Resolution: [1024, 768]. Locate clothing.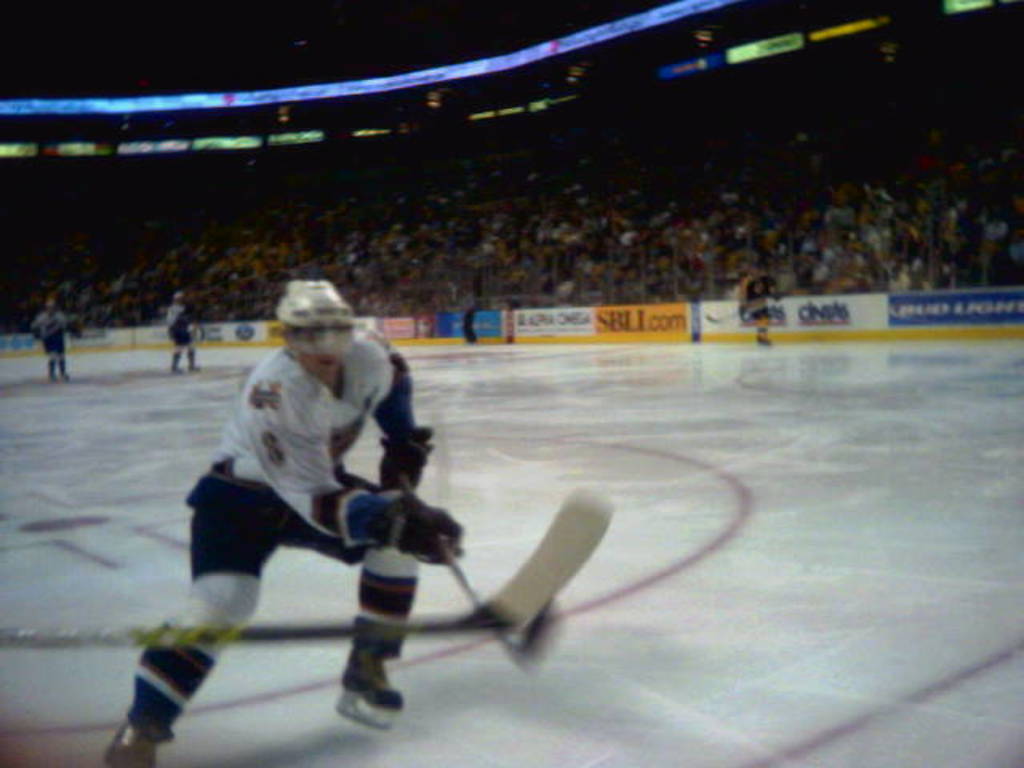
<region>171, 294, 486, 664</region>.
